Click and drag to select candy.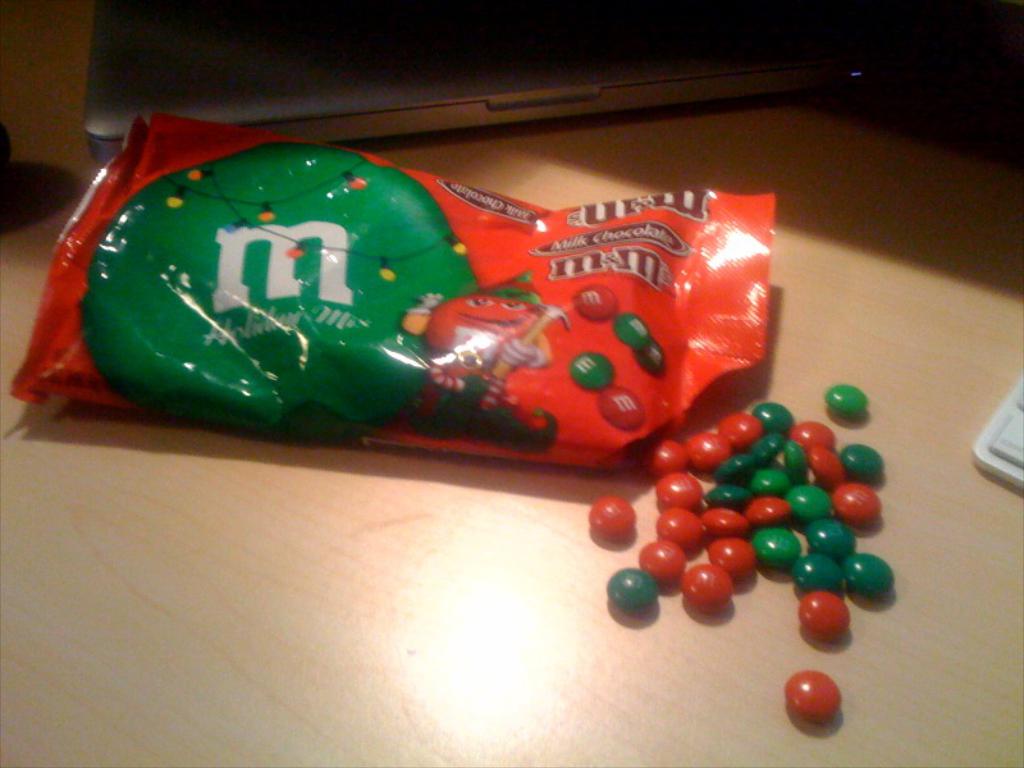
Selection: l=823, t=380, r=870, b=421.
